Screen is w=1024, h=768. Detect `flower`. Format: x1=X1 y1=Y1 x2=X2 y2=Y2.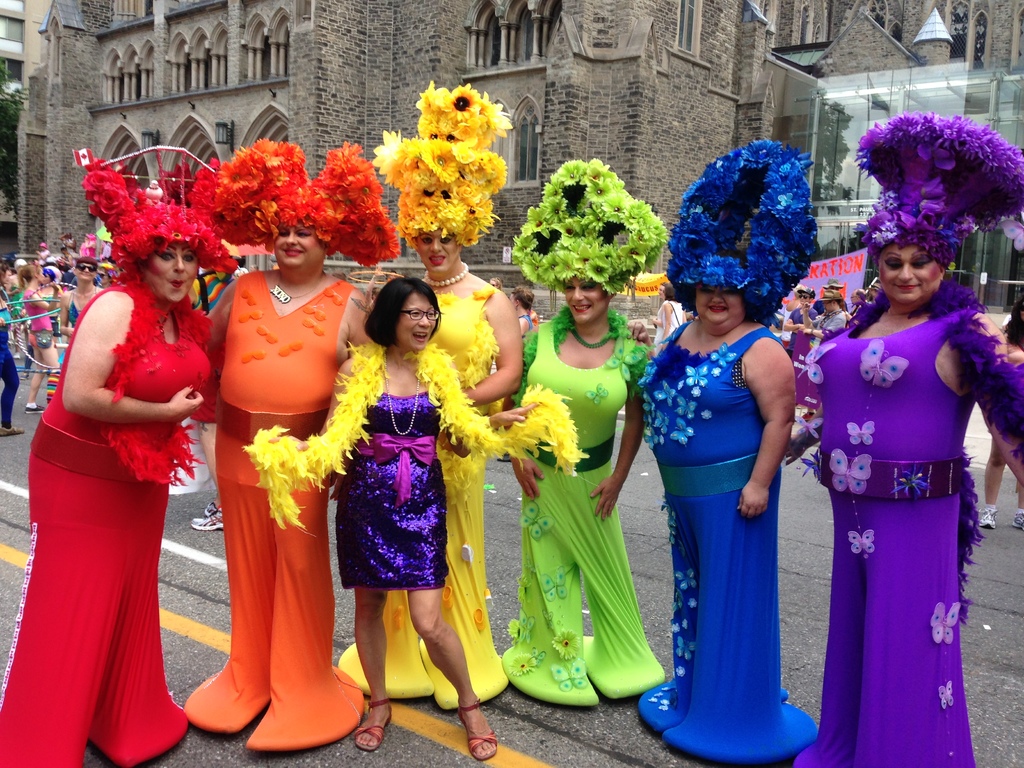
x1=202 y1=134 x2=307 y2=248.
